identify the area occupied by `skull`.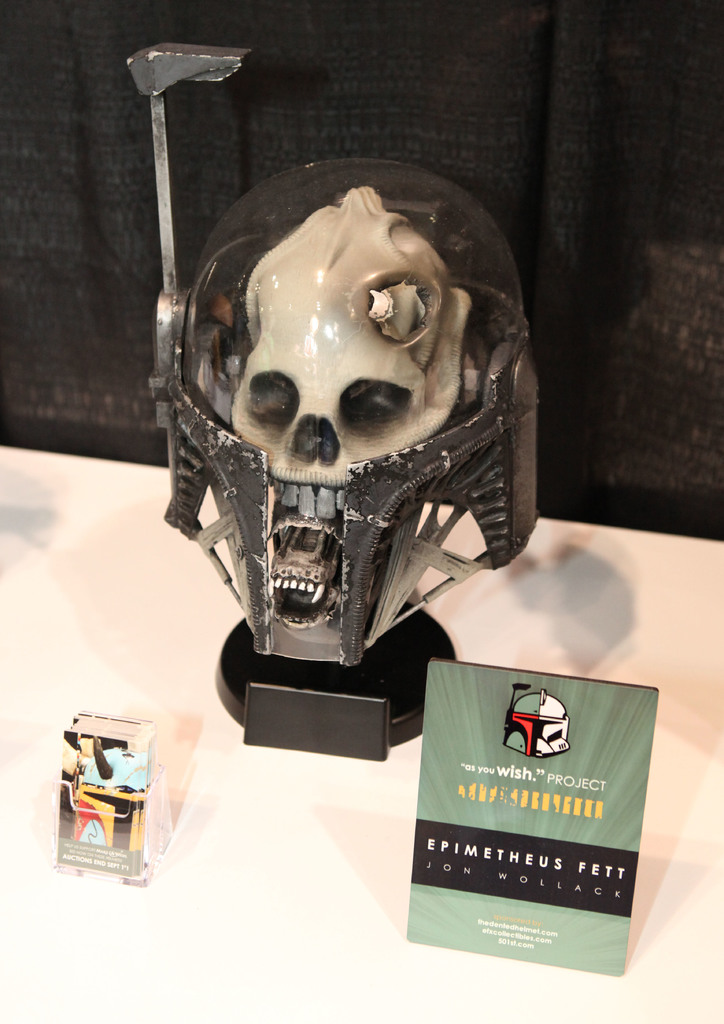
Area: pyautogui.locateOnScreen(229, 181, 474, 624).
